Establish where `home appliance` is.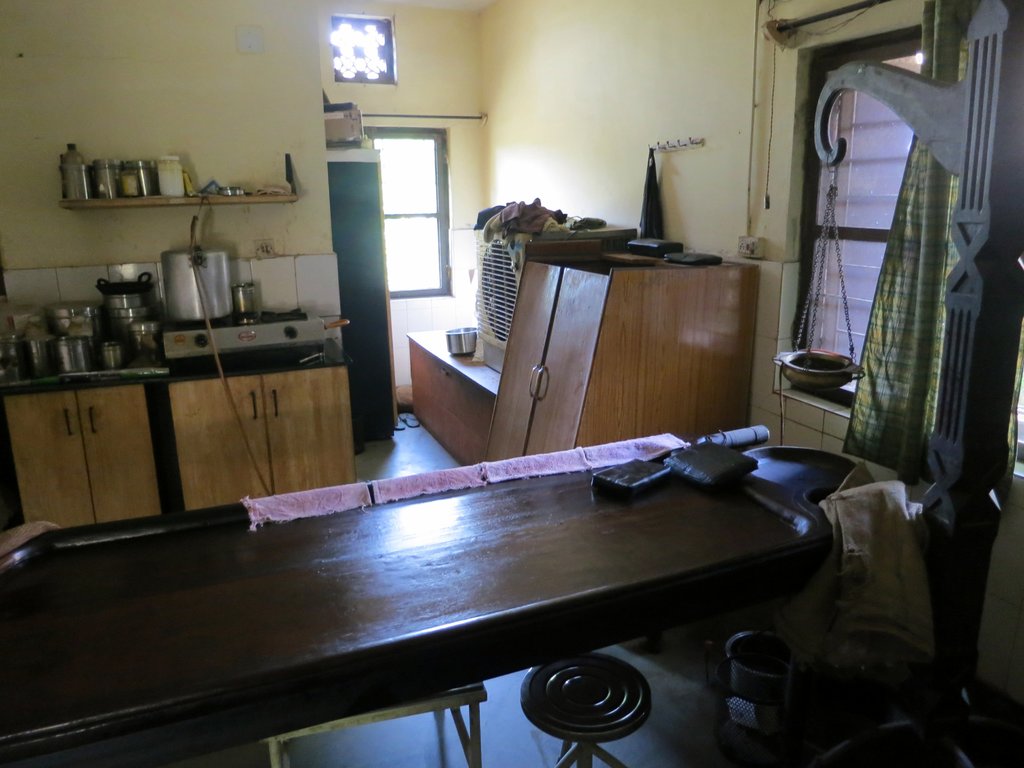
Established at [475, 225, 540, 376].
